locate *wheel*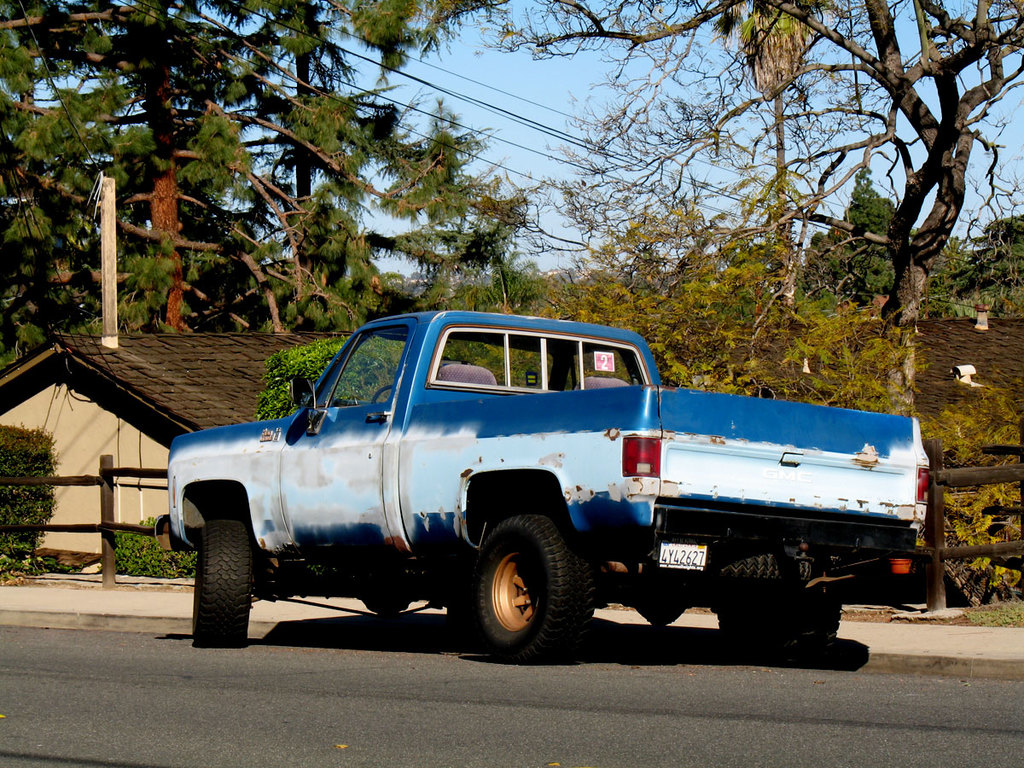
select_region(189, 521, 265, 648)
